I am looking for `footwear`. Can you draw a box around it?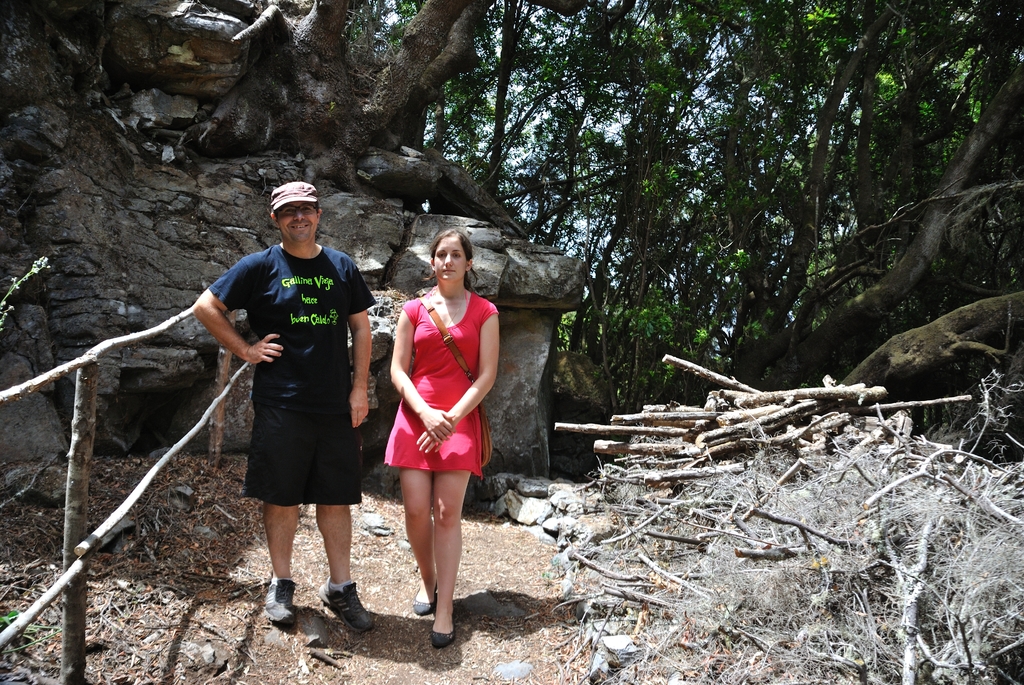
Sure, the bounding box is l=428, t=627, r=456, b=649.
